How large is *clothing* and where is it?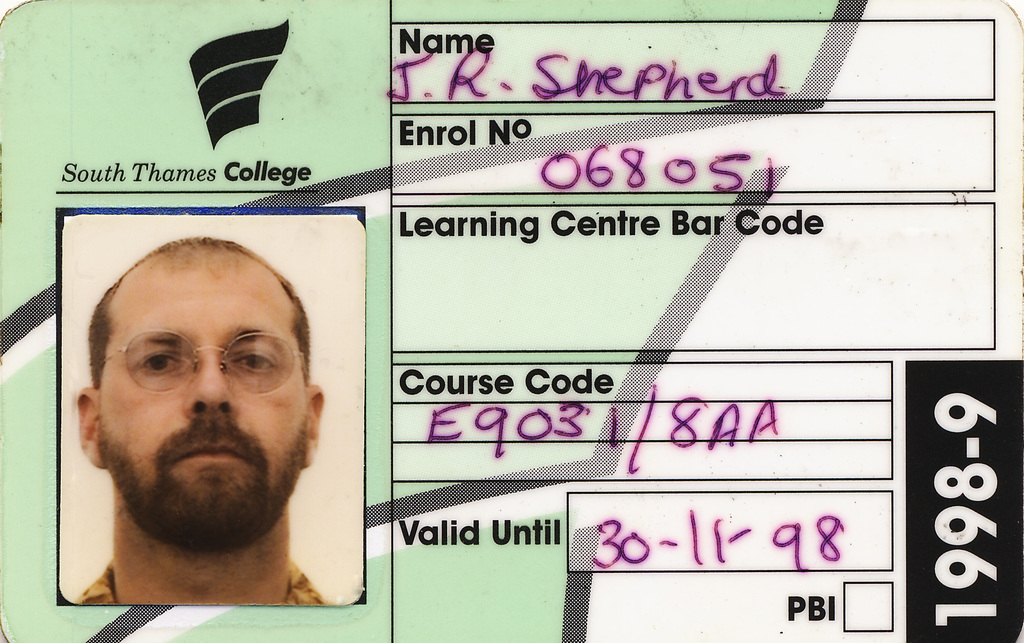
Bounding box: [x1=76, y1=563, x2=330, y2=605].
